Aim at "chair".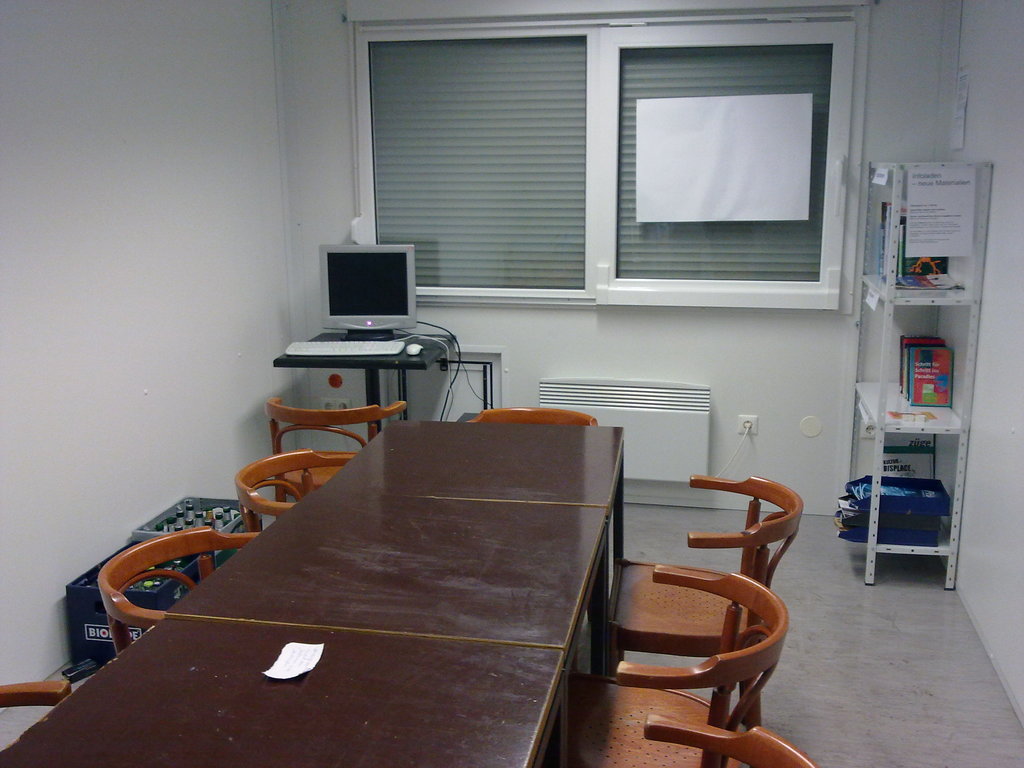
Aimed at [left=639, top=717, right=817, bottom=767].
